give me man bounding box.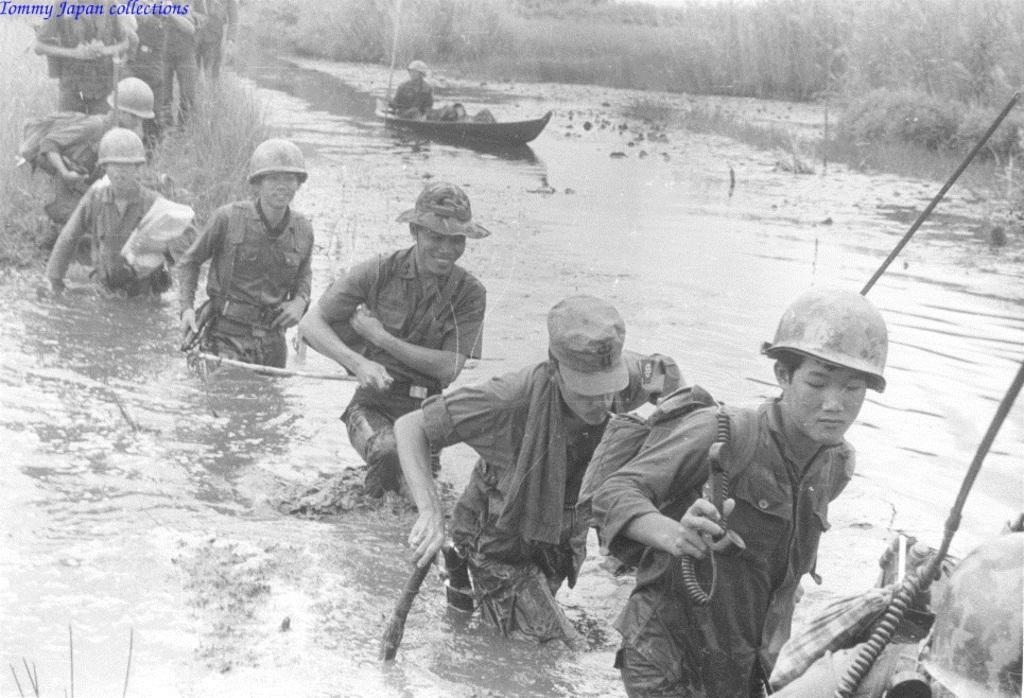
[293, 179, 485, 499].
